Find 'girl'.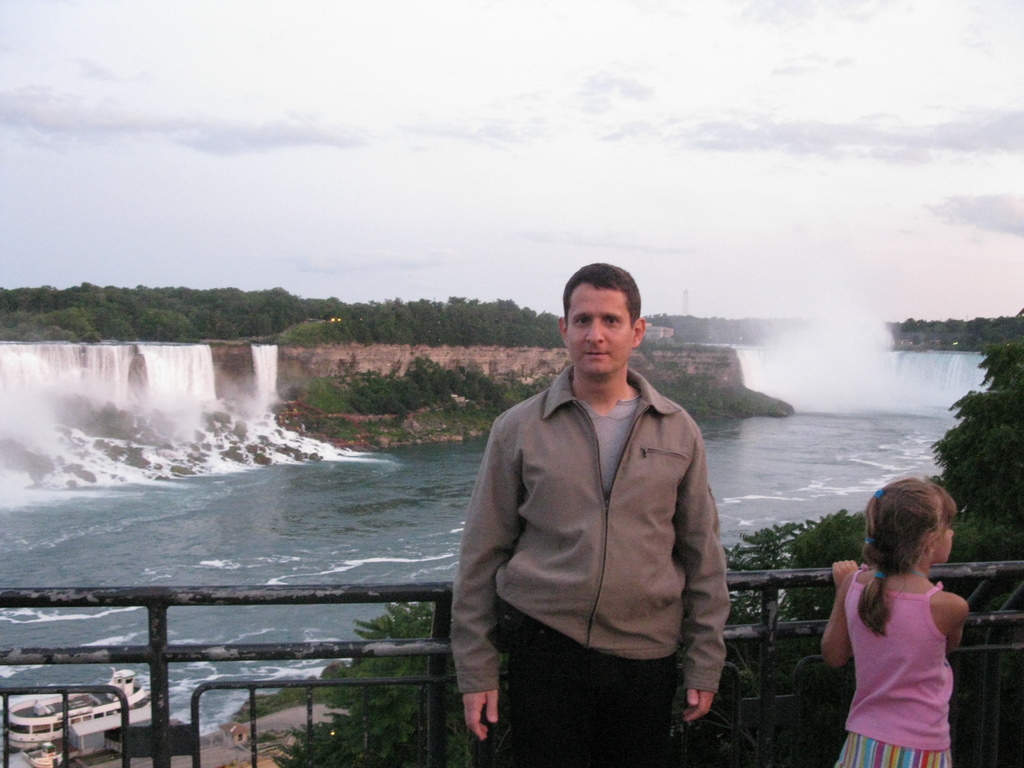
region(818, 474, 972, 767).
